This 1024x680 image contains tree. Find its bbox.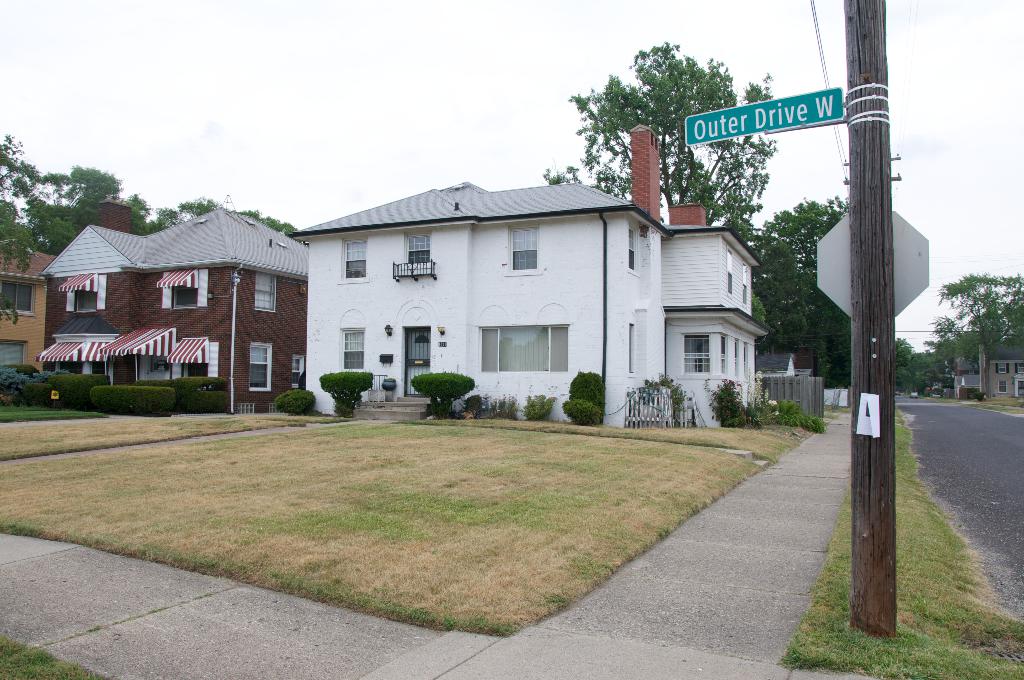
region(0, 134, 35, 320).
